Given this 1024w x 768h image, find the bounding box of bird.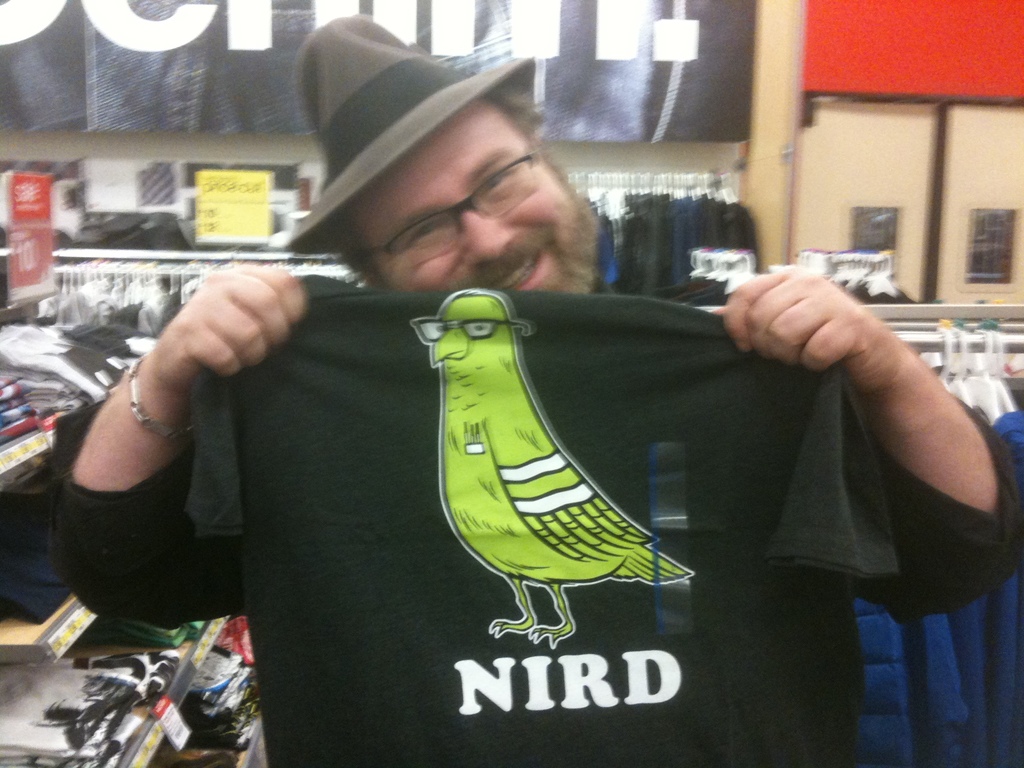
x1=414, y1=266, x2=713, y2=645.
